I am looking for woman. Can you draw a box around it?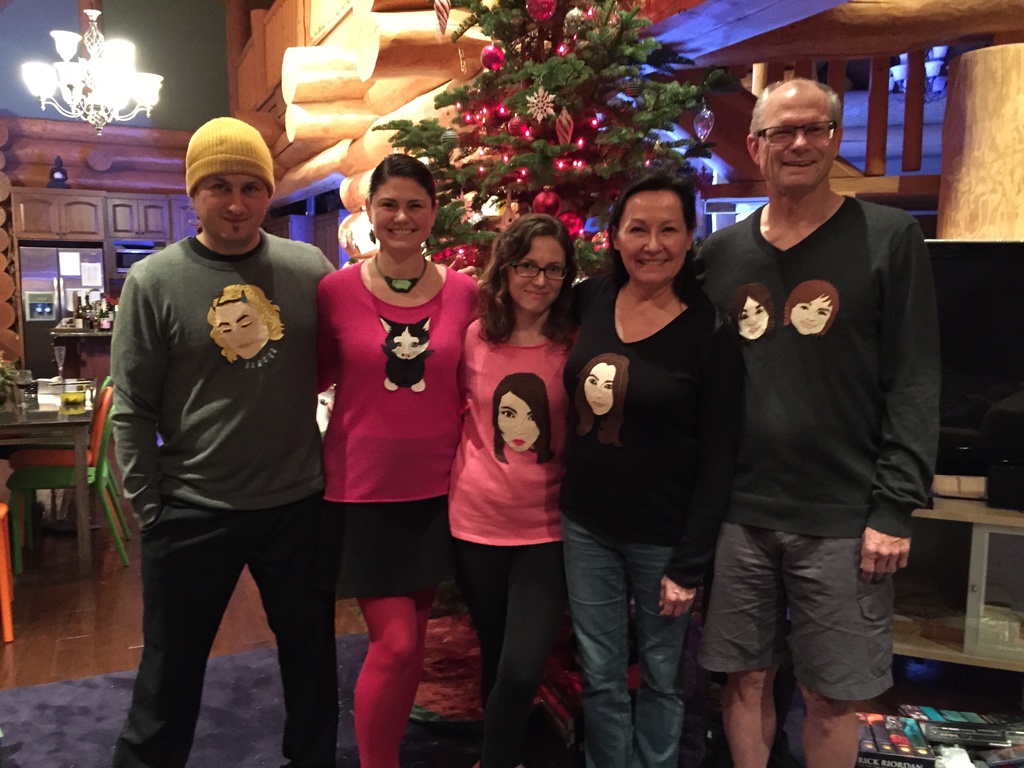
Sure, the bounding box is [564, 172, 732, 751].
